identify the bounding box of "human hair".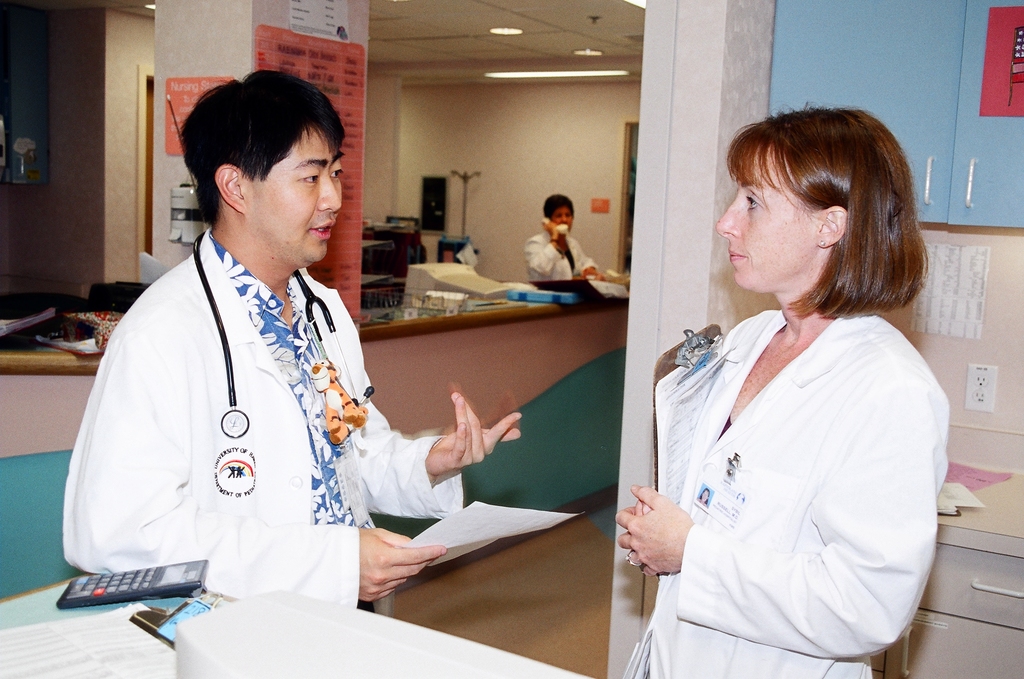
{"x1": 542, "y1": 191, "x2": 576, "y2": 225}.
